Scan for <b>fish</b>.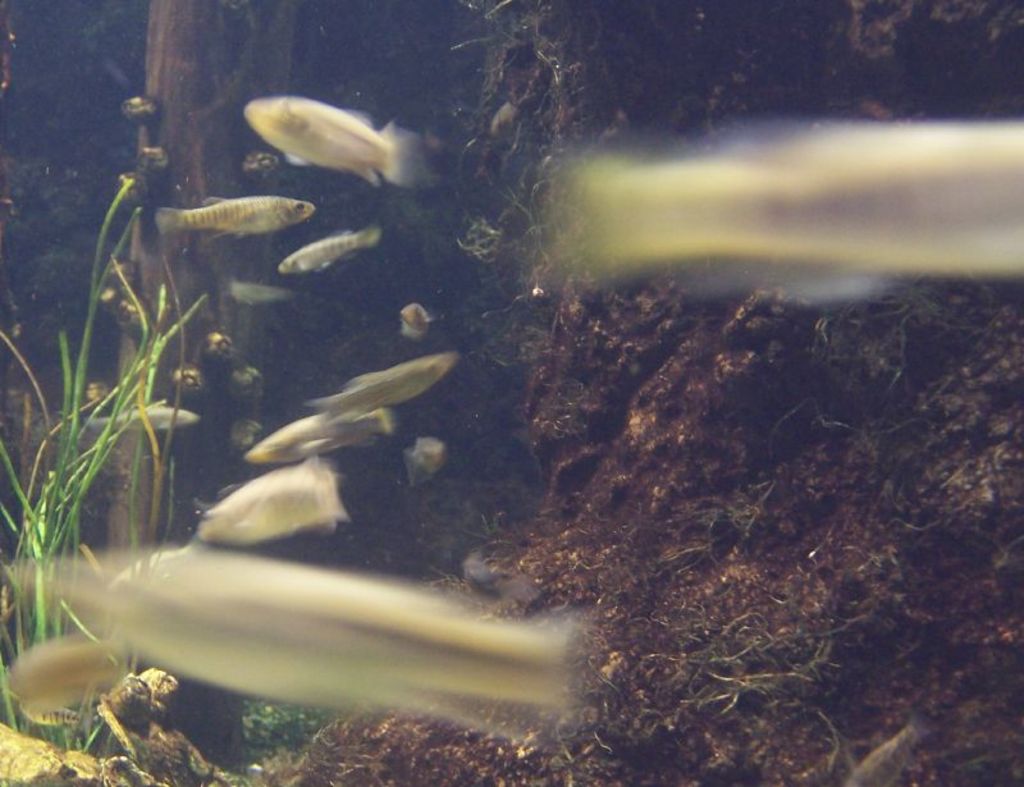
Scan result: (left=189, top=471, right=348, bottom=545).
